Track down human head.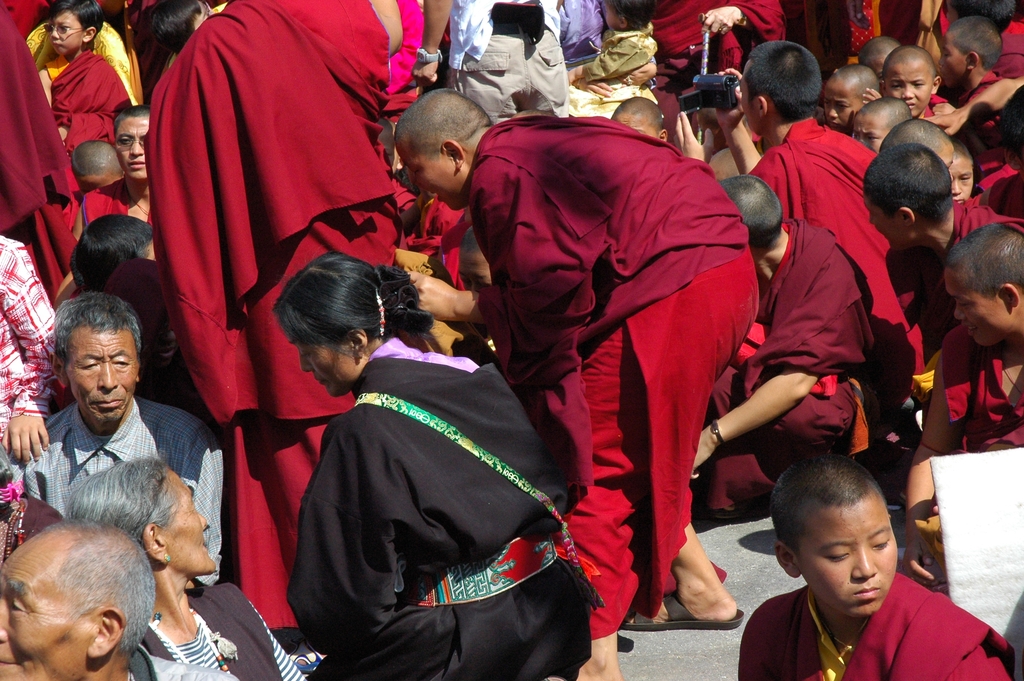
Tracked to Rect(822, 64, 876, 130).
